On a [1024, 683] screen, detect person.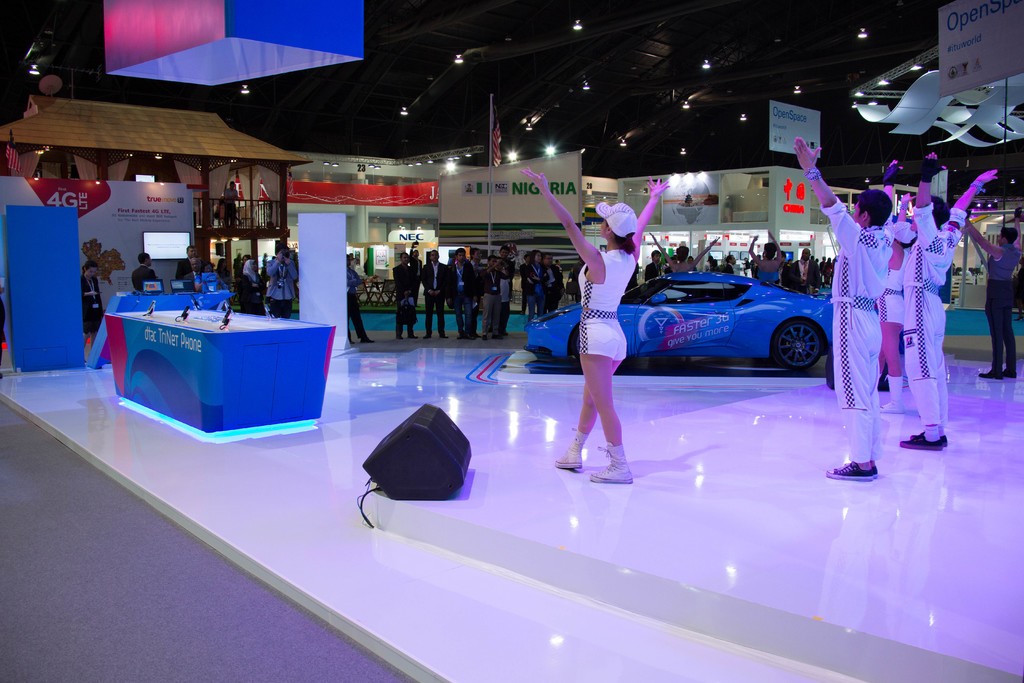
box(525, 245, 541, 317).
